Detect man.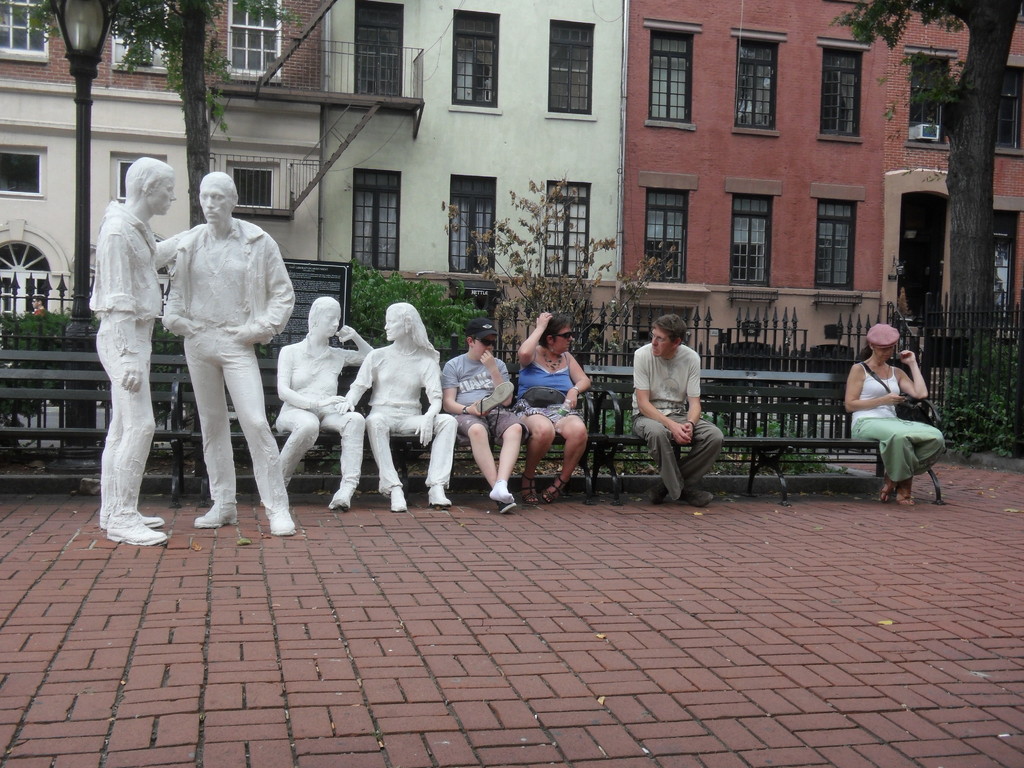
Detected at 436, 314, 530, 514.
